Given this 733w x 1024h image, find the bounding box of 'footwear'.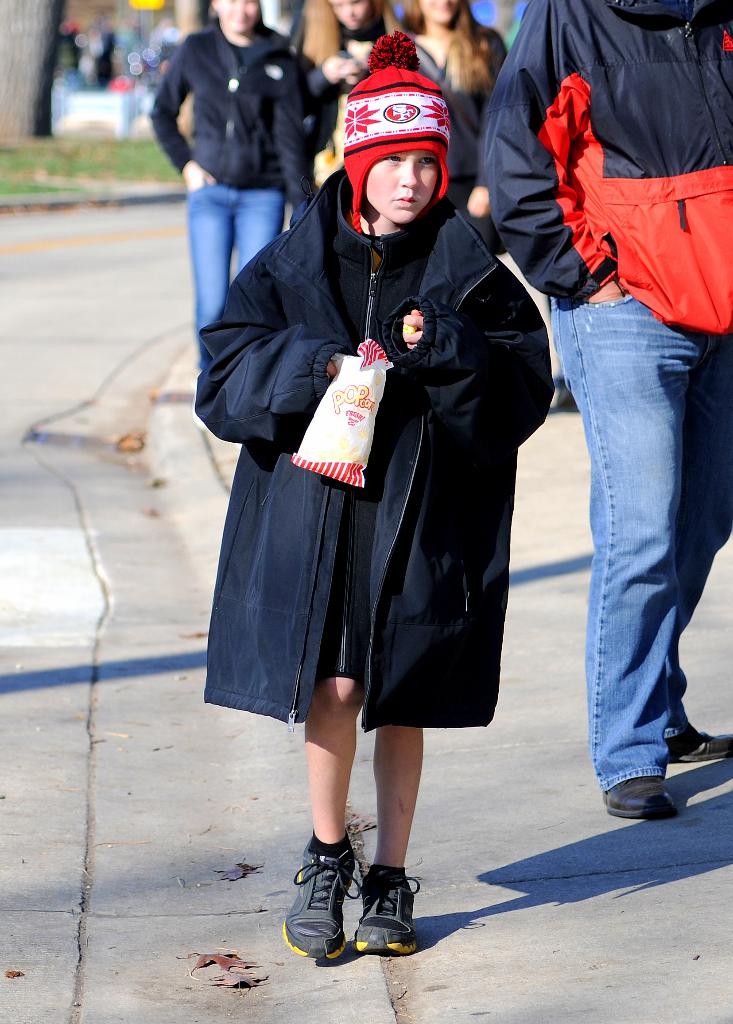
locate(290, 844, 384, 970).
